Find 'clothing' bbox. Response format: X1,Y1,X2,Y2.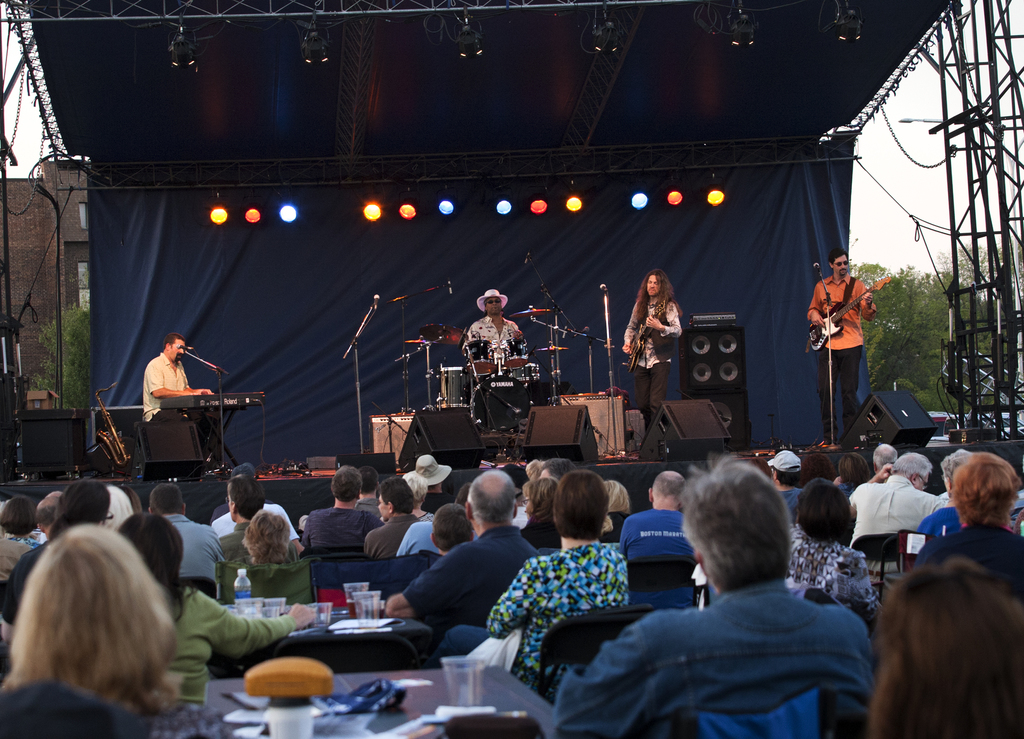
915,519,1023,597.
